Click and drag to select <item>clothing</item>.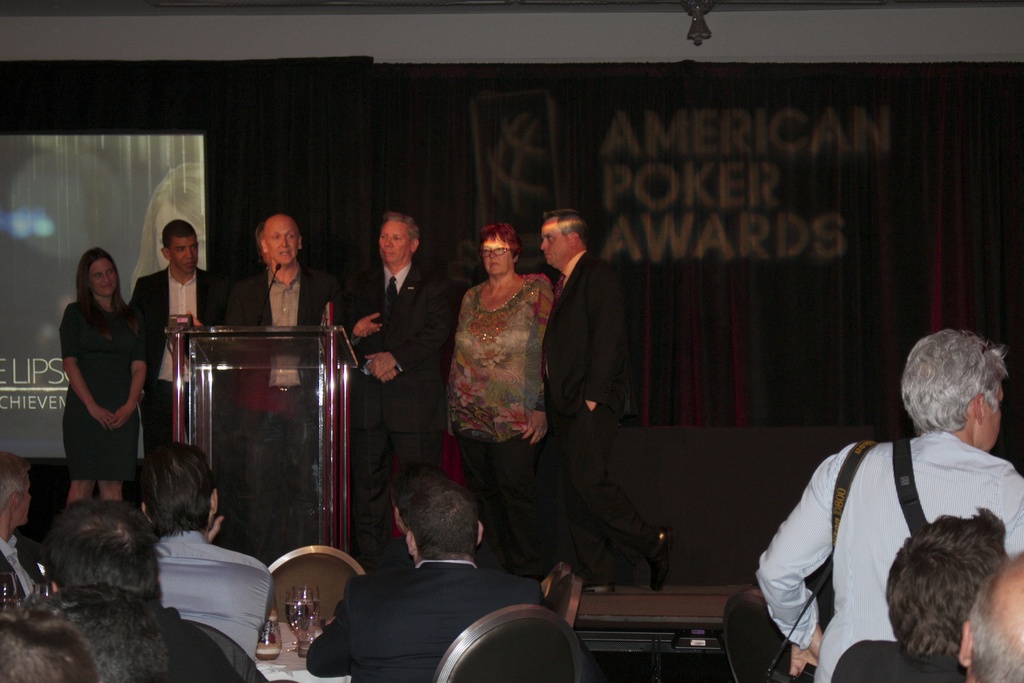
Selection: {"x1": 305, "y1": 557, "x2": 549, "y2": 682}.
